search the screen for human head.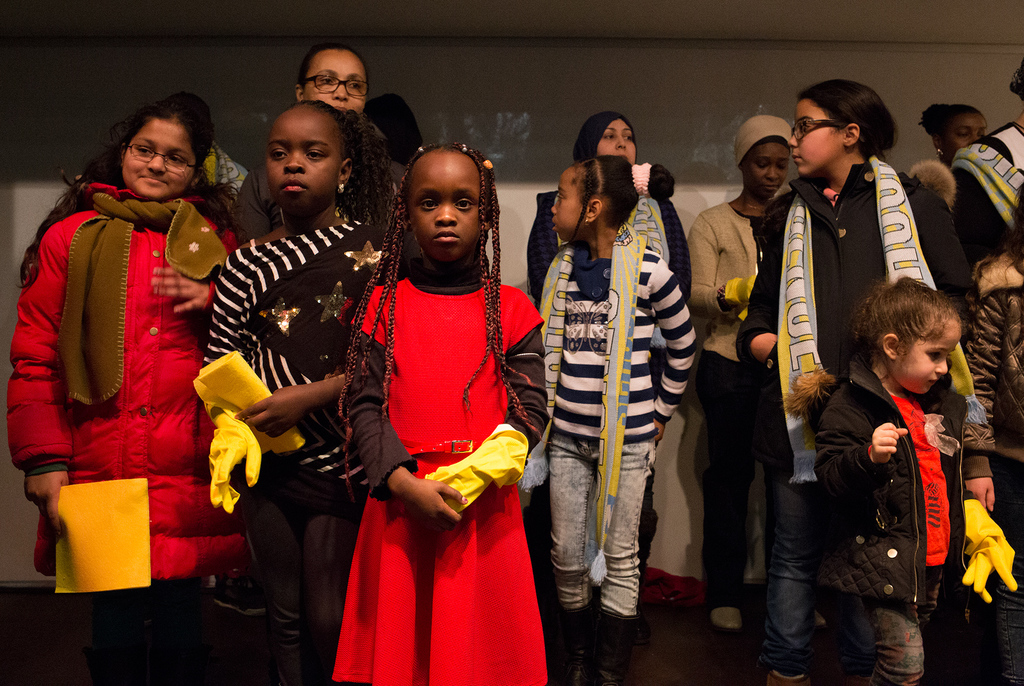
Found at 289:42:377:105.
